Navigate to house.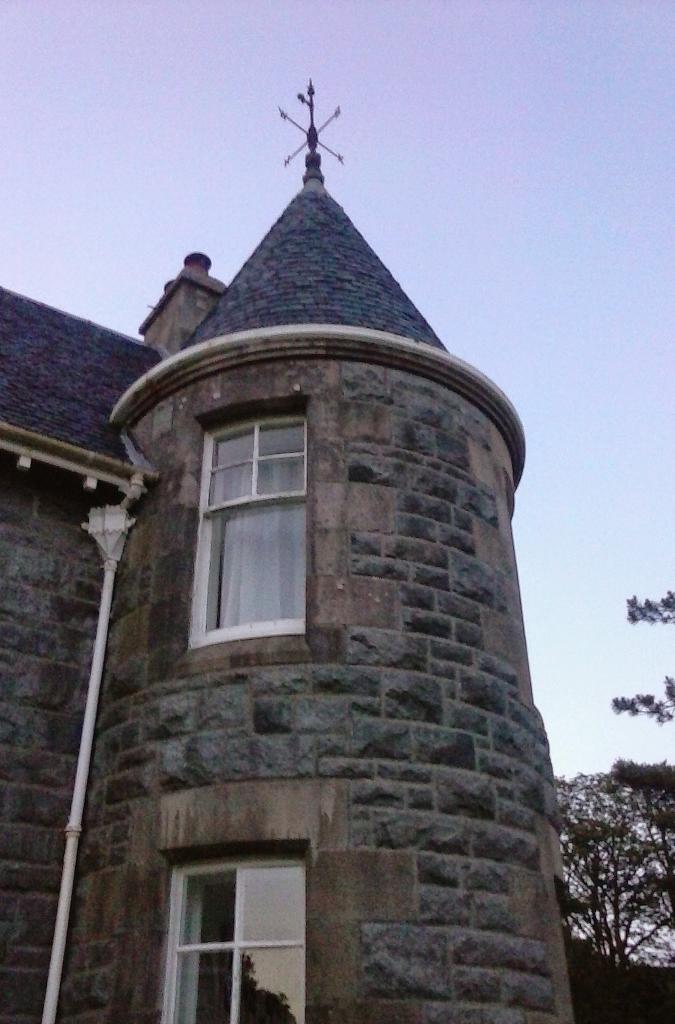
Navigation target: box=[0, 75, 553, 1023].
